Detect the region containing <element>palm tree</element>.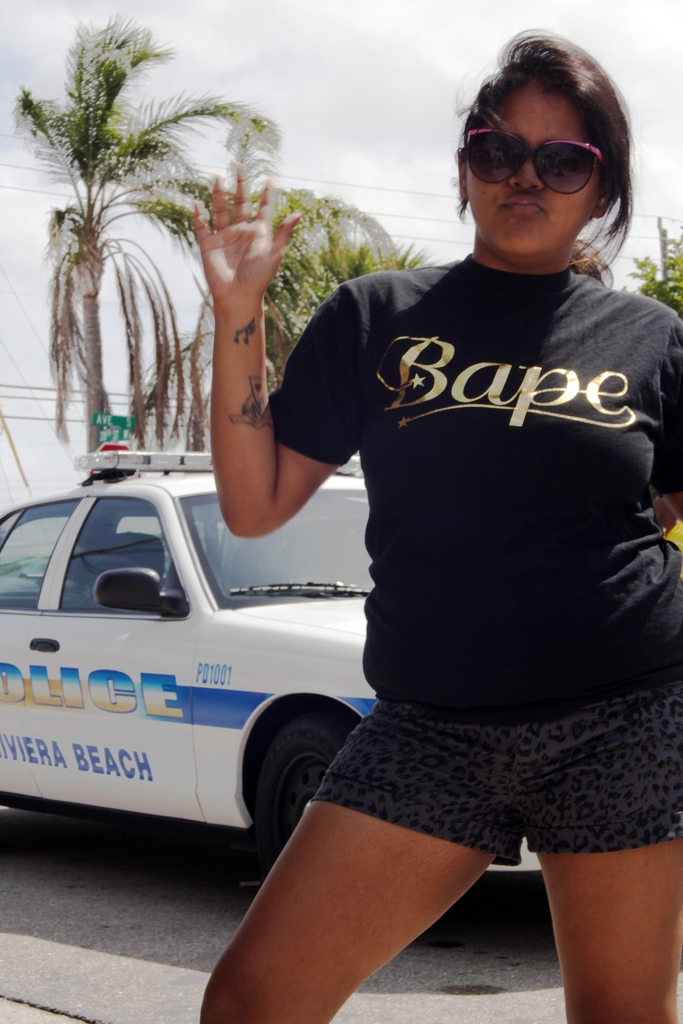
bbox=[8, 0, 267, 483].
